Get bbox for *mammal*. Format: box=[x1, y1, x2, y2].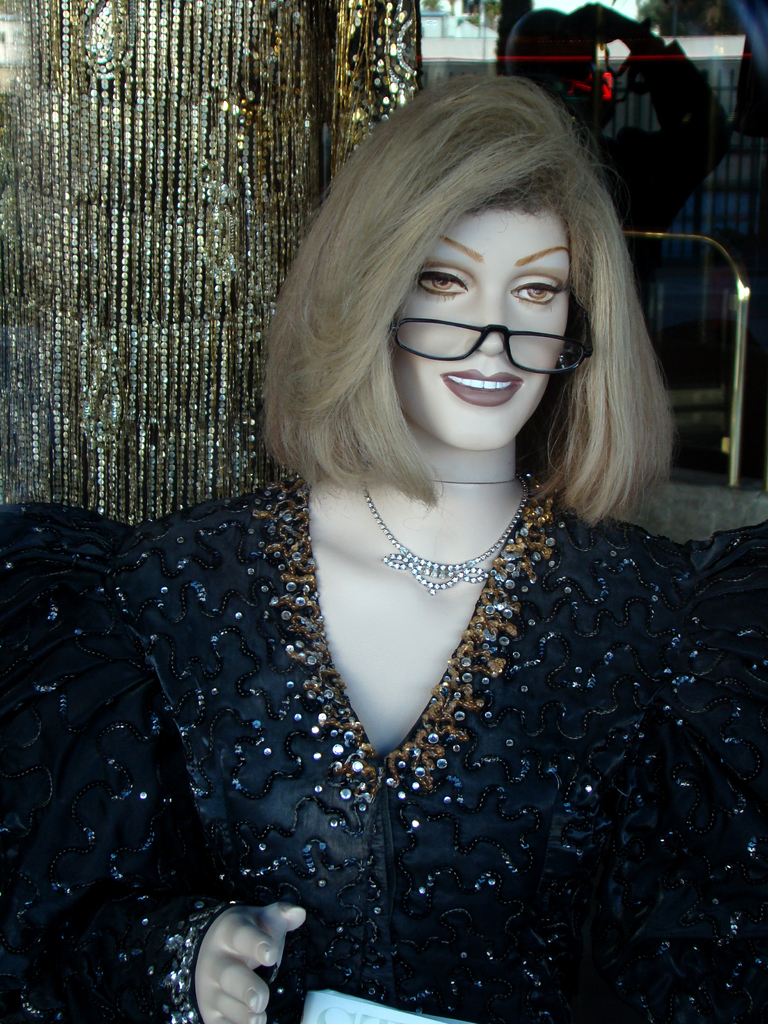
box=[65, 67, 767, 948].
